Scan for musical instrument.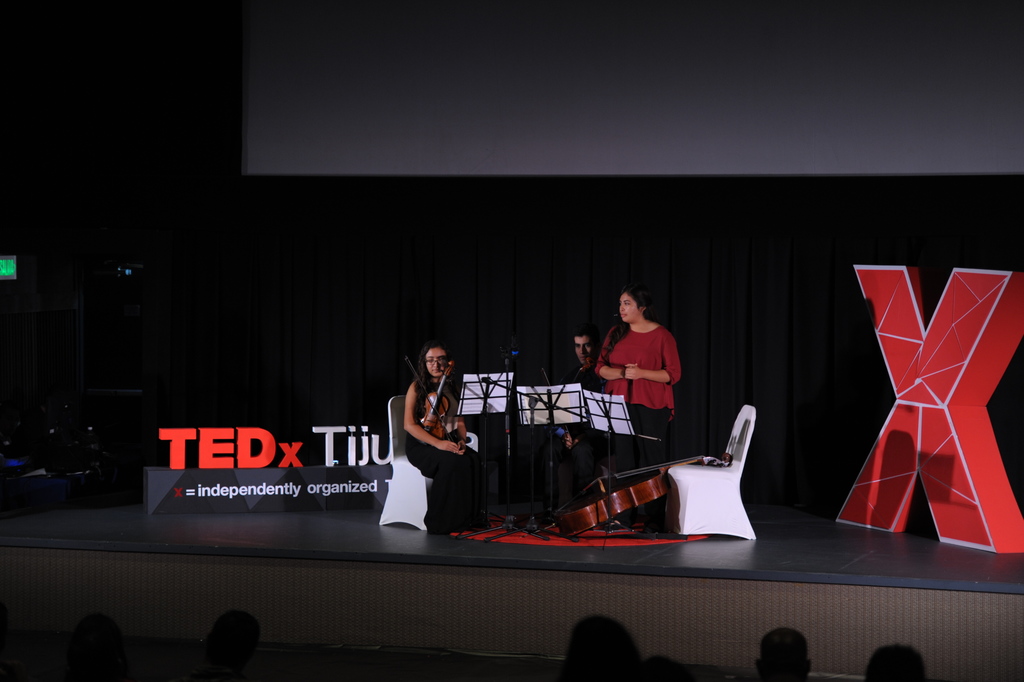
Scan result: detection(569, 456, 772, 552).
